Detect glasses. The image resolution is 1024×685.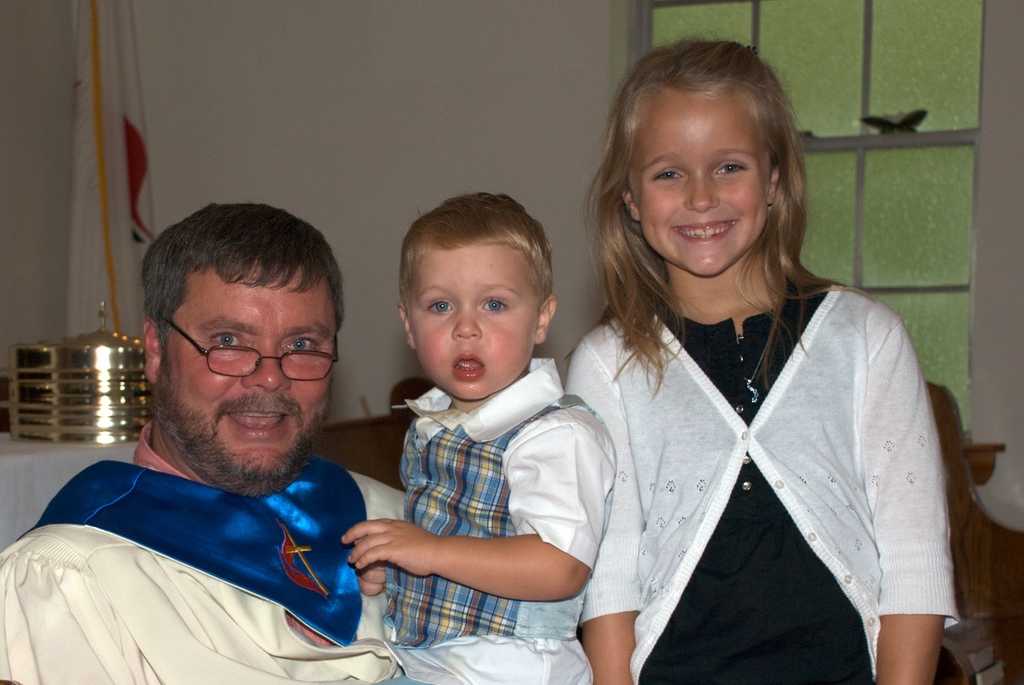
{"left": 140, "top": 328, "right": 330, "bottom": 395}.
